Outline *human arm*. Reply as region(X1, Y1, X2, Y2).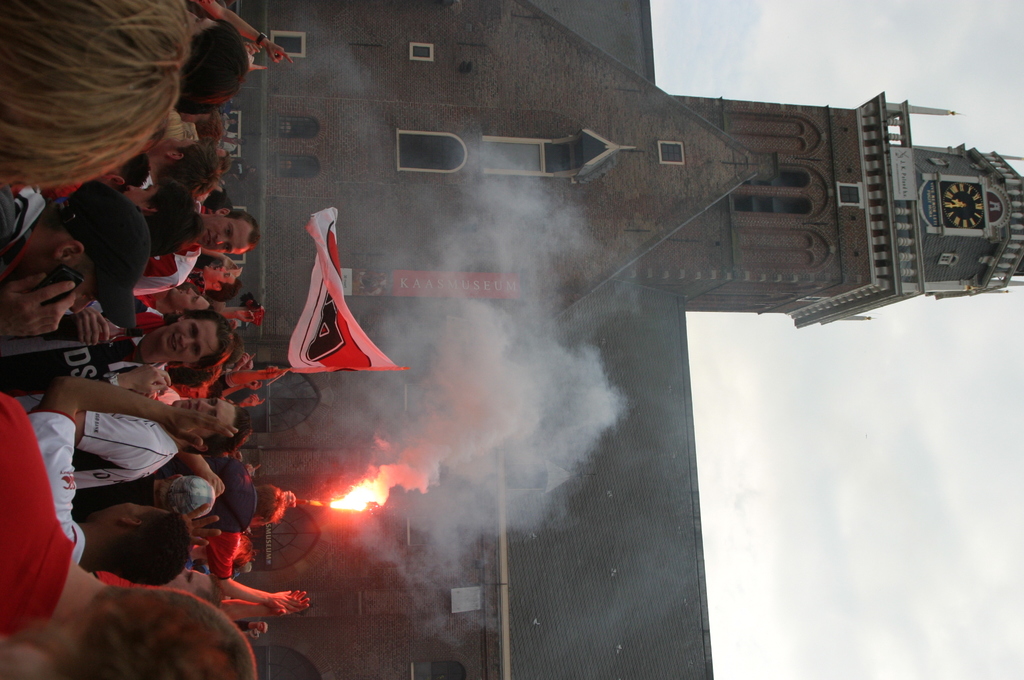
region(171, 449, 230, 501).
